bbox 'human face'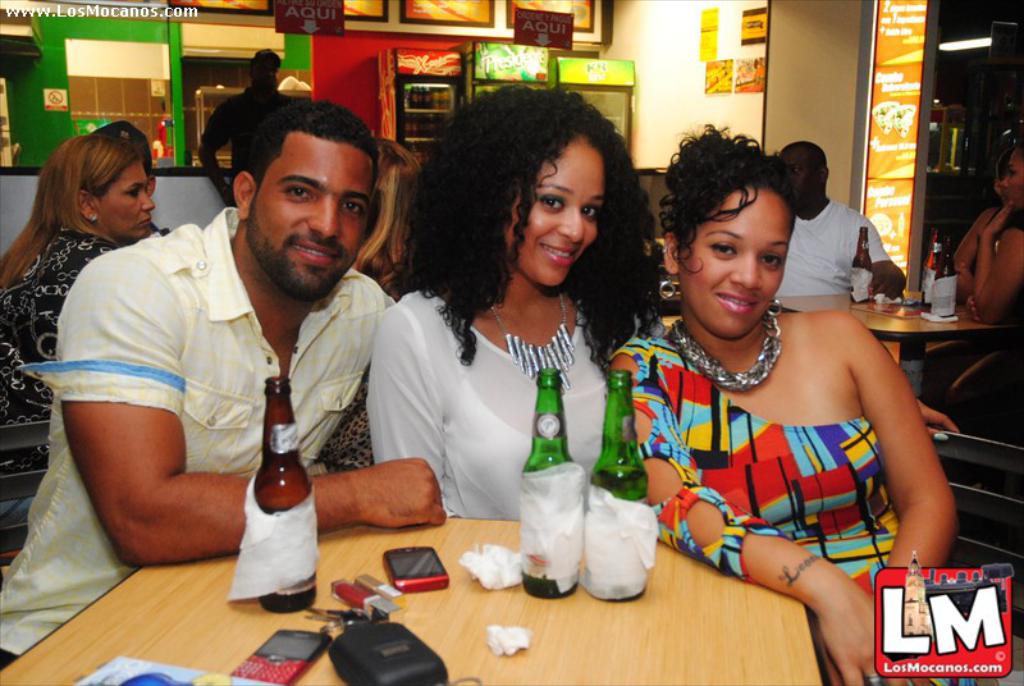
l=1000, t=151, r=1023, b=211
